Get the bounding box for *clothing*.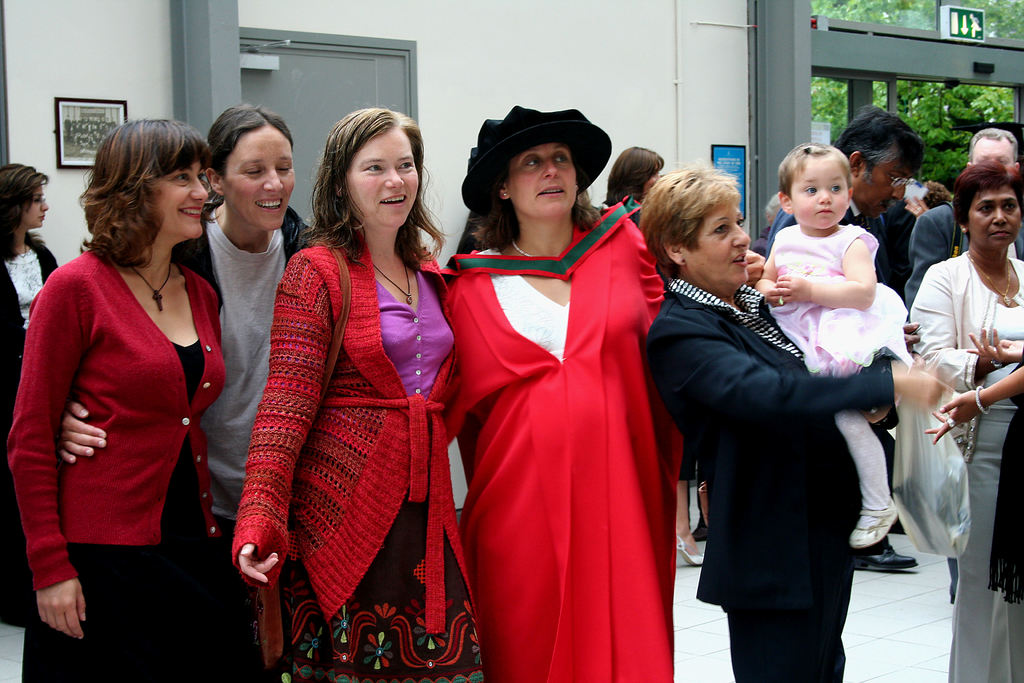
645,277,856,682.
